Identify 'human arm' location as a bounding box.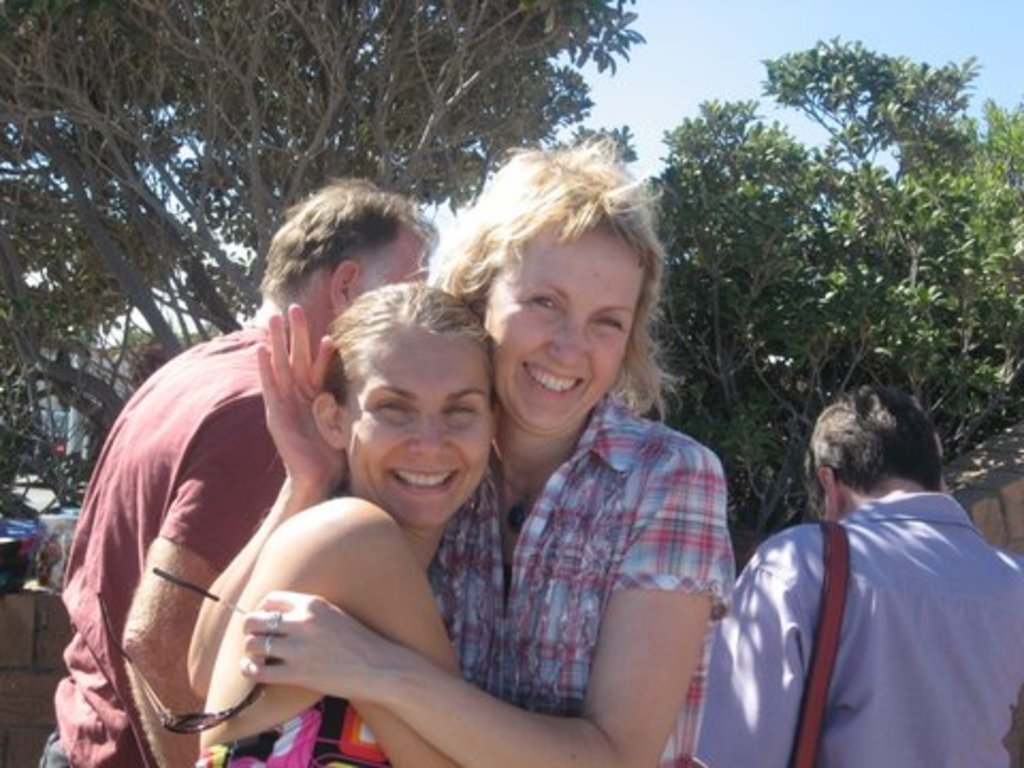
x1=346, y1=501, x2=471, y2=766.
